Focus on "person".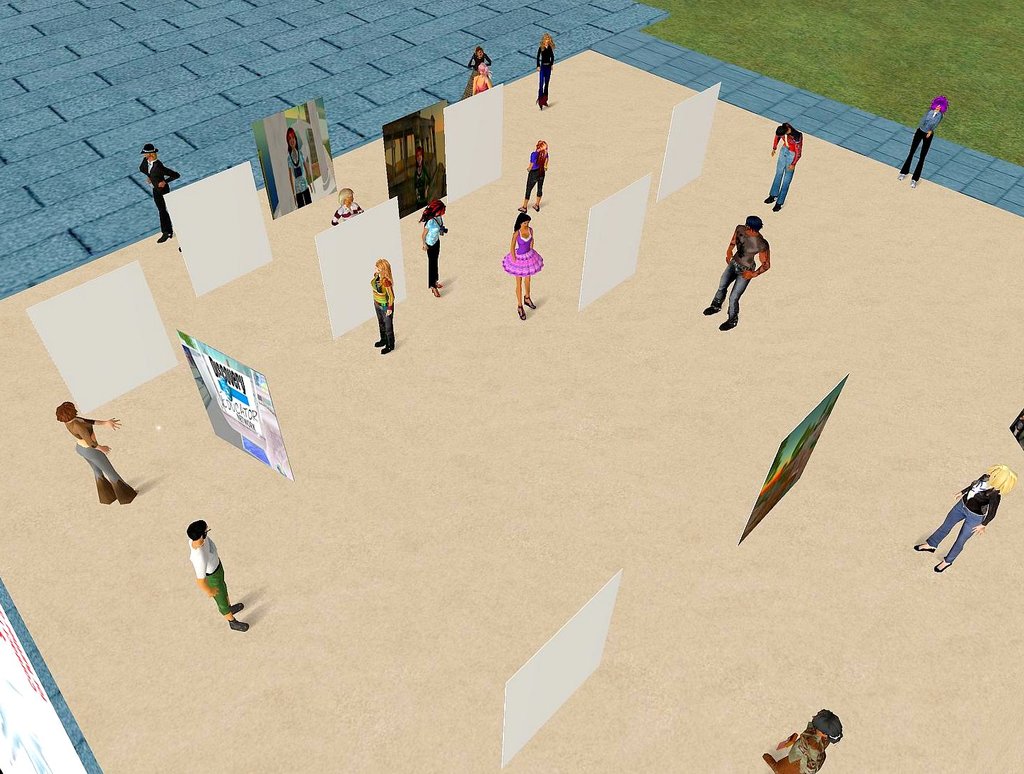
Focused at detection(465, 42, 493, 78).
